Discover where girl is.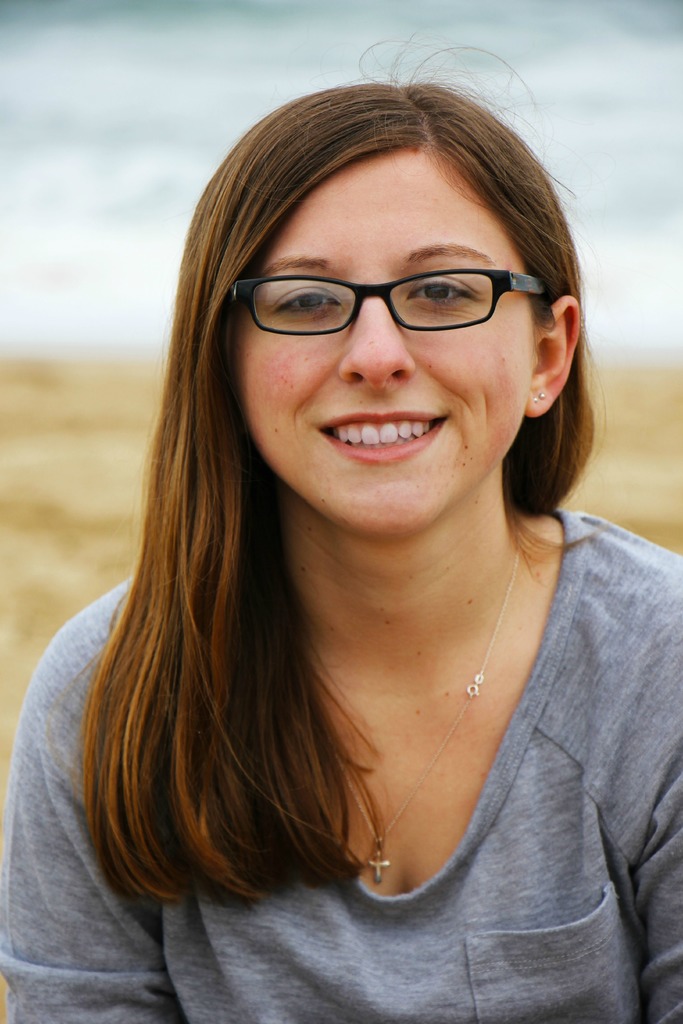
Discovered at BBox(0, 81, 682, 1023).
